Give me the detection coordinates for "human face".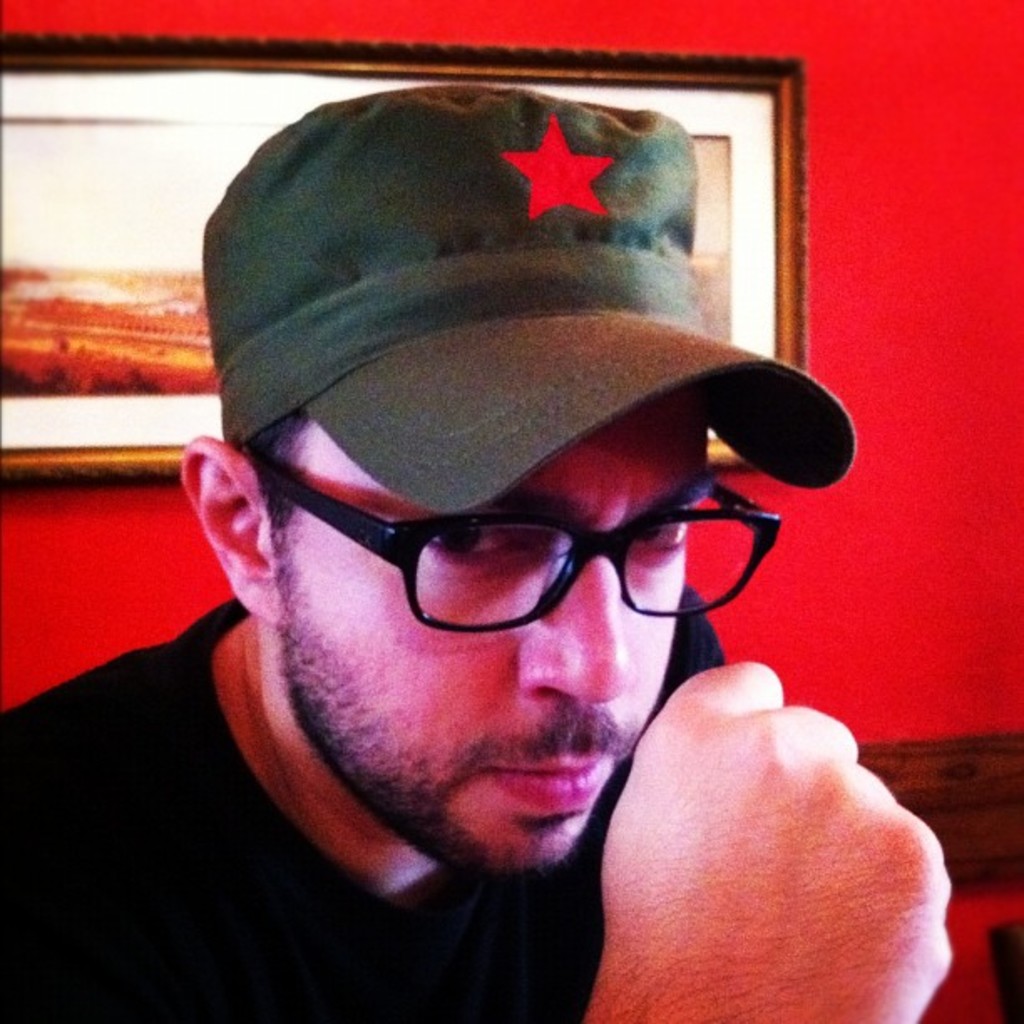
x1=284 y1=405 x2=719 y2=877.
